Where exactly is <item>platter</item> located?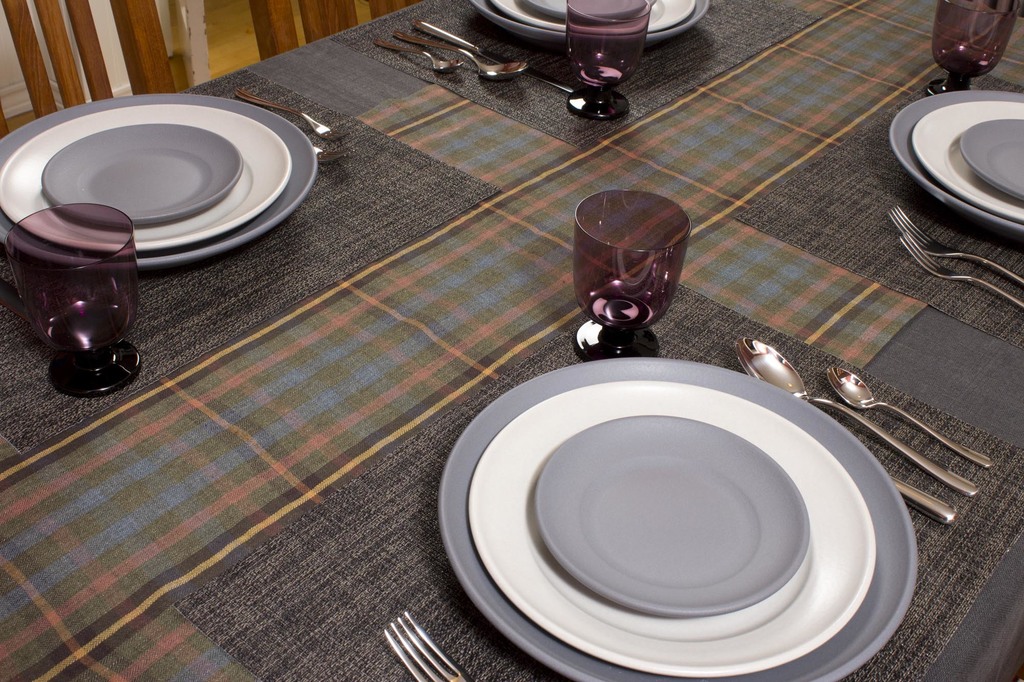
Its bounding box is pyautogui.locateOnScreen(42, 124, 240, 228).
